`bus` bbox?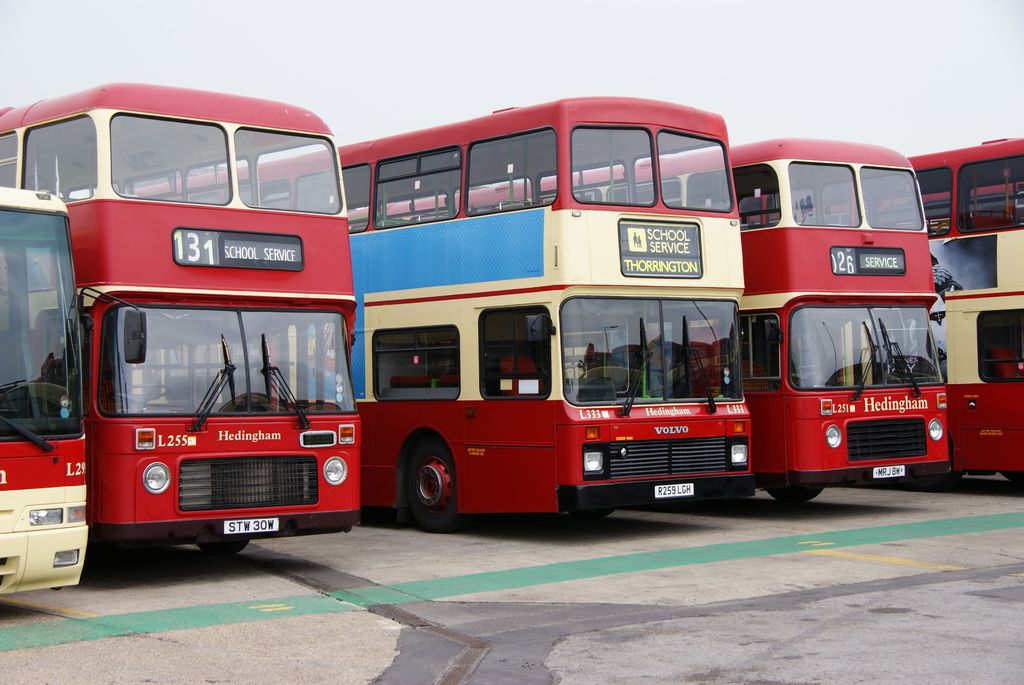
l=342, t=136, r=946, b=501
